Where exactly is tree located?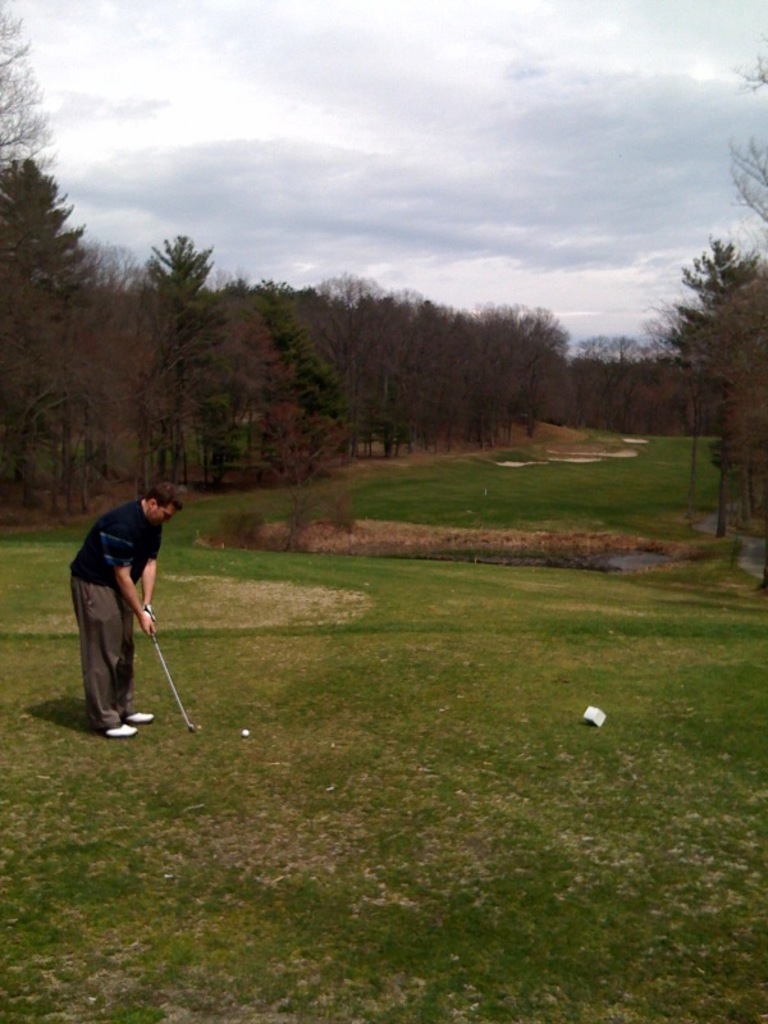
Its bounding box is Rect(726, 36, 767, 221).
